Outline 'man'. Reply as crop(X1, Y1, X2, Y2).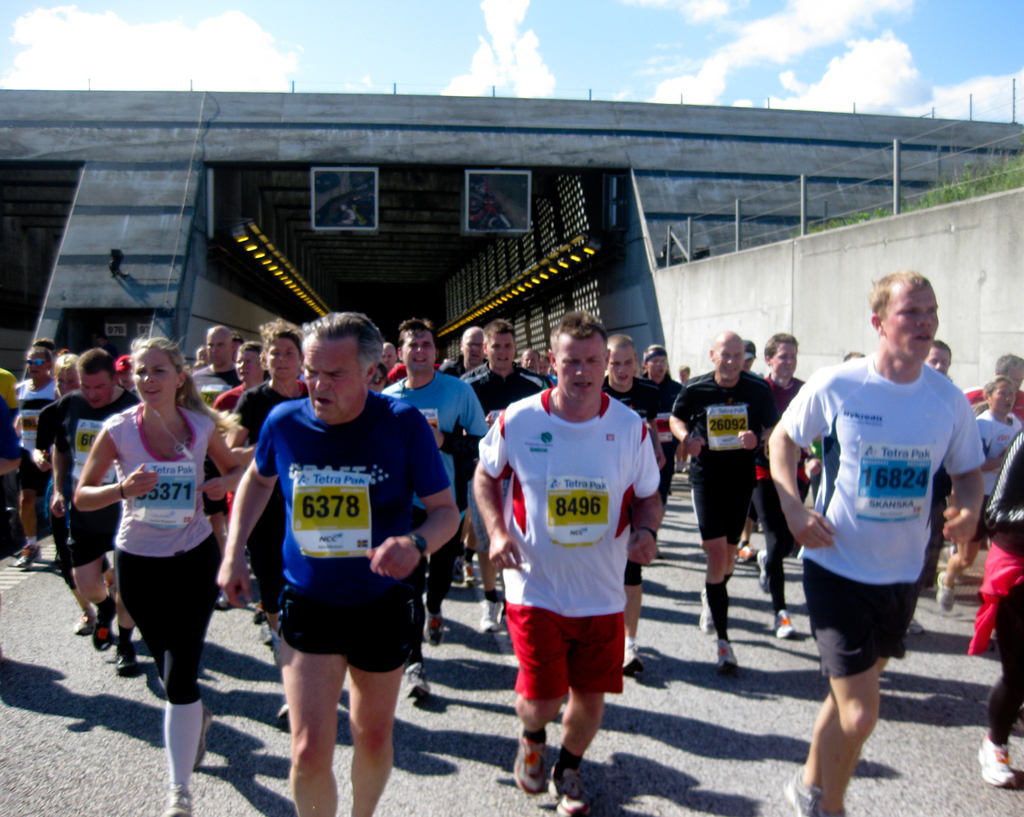
crop(211, 313, 479, 816).
